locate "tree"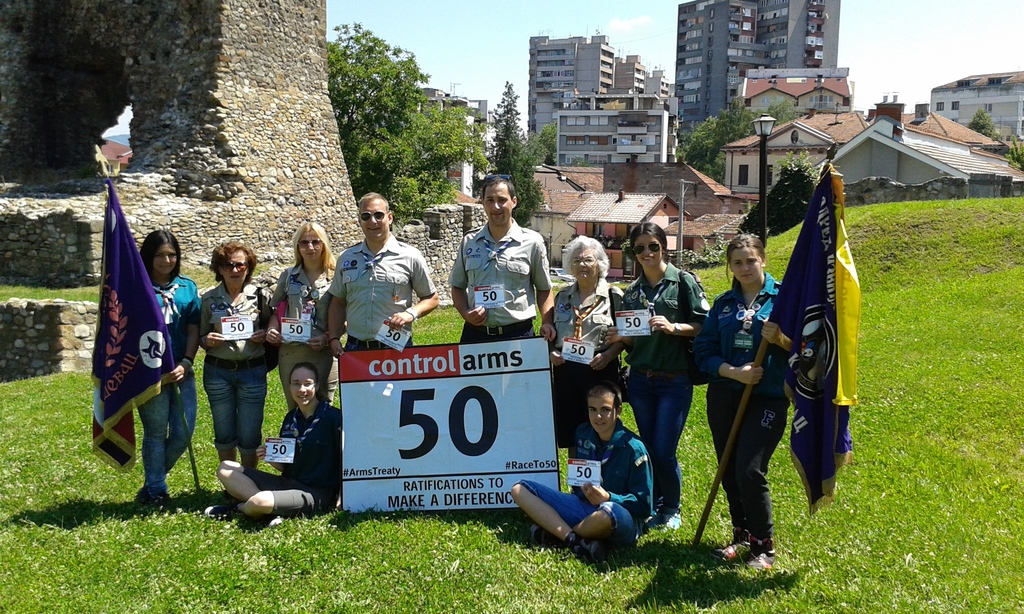
[x1=966, y1=107, x2=1019, y2=167]
